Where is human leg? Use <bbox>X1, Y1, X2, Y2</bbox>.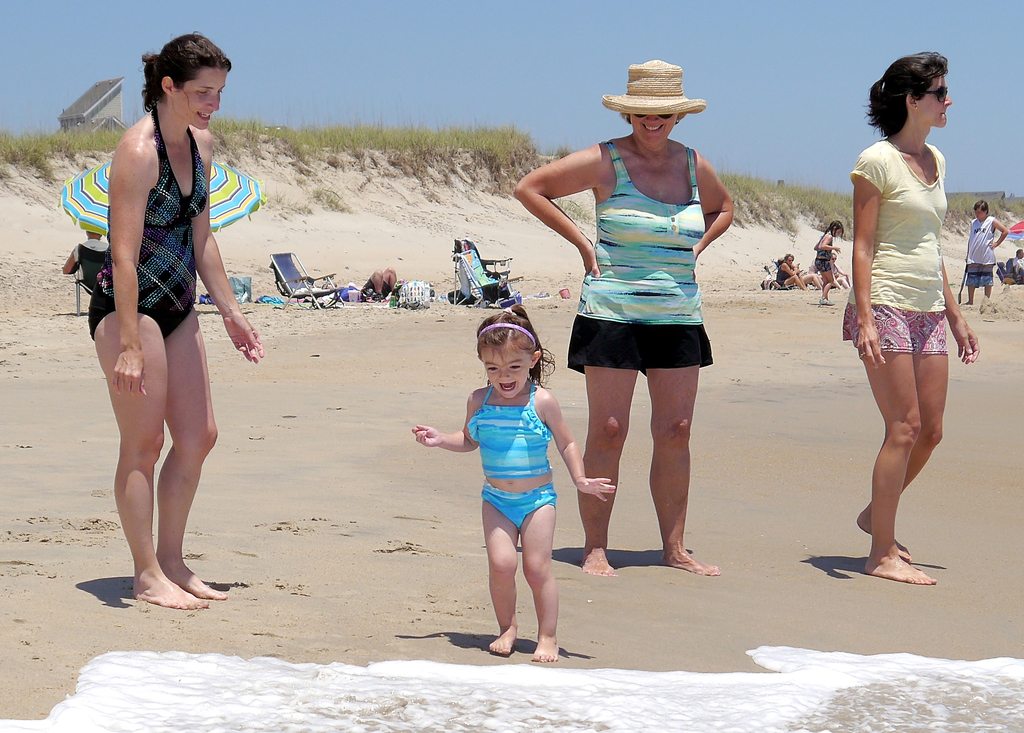
<bbox>865, 345, 933, 586</bbox>.
